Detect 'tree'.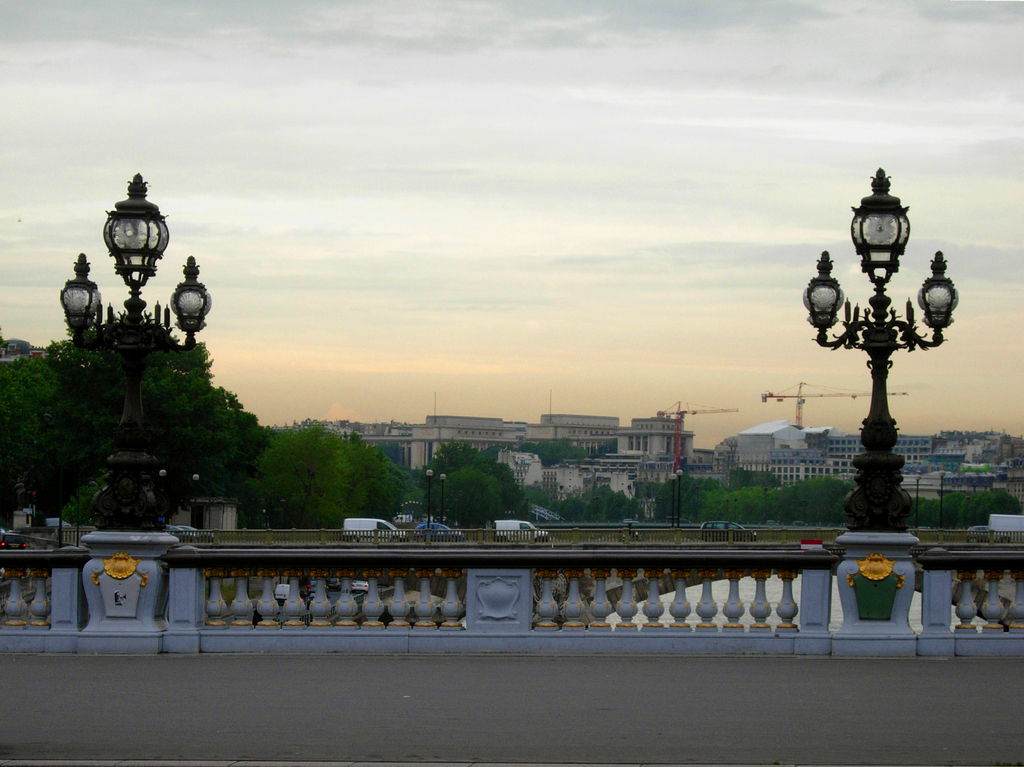
Detected at [left=0, top=303, right=262, bottom=522].
